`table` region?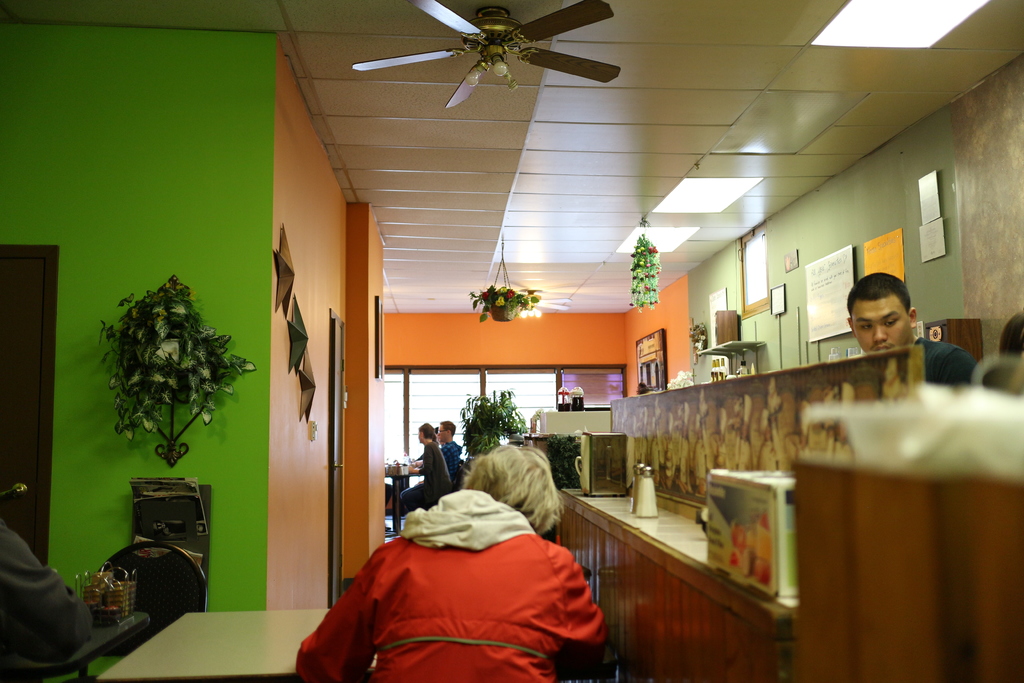
bbox=(83, 596, 346, 682)
